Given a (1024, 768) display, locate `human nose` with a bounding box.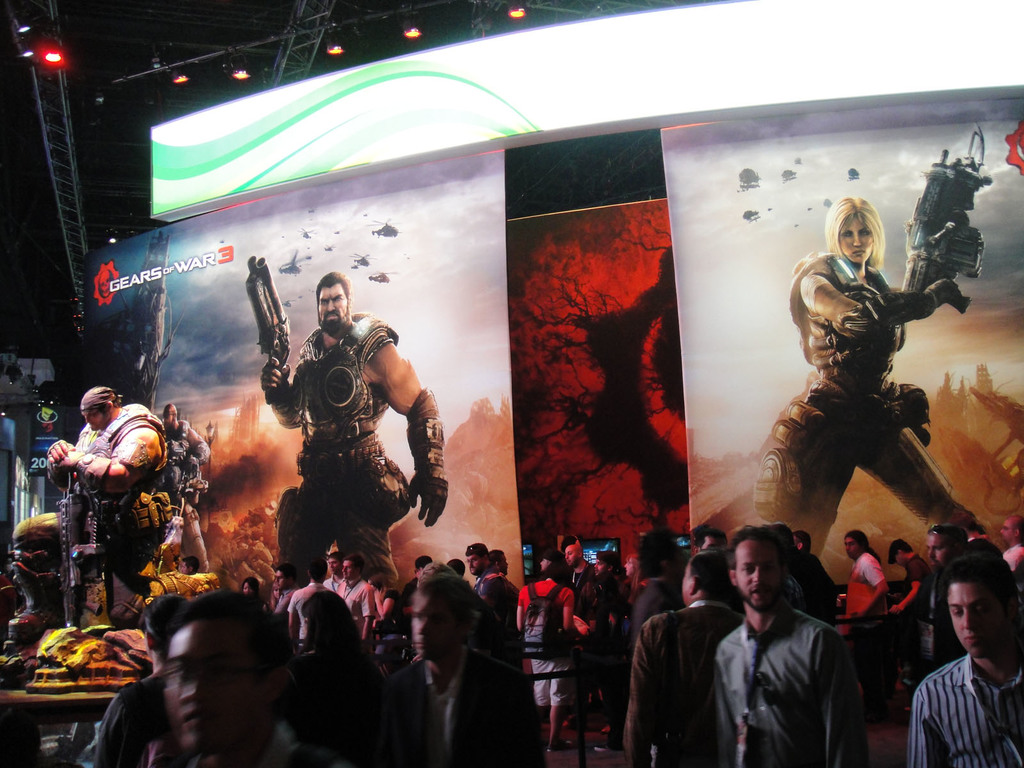
Located: bbox=[562, 553, 567, 559].
